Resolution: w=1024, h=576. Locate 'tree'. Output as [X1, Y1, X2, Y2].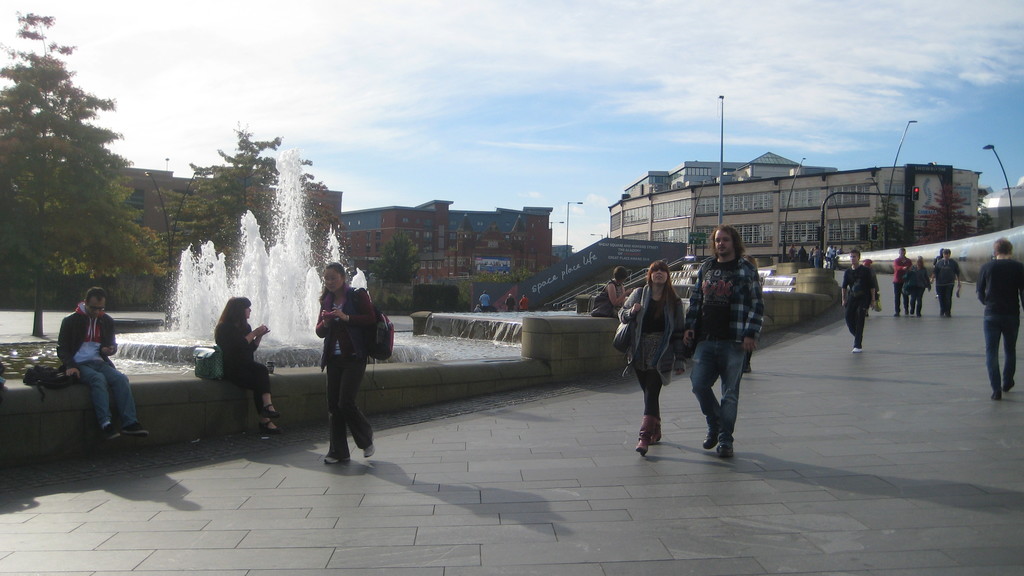
[15, 35, 131, 299].
